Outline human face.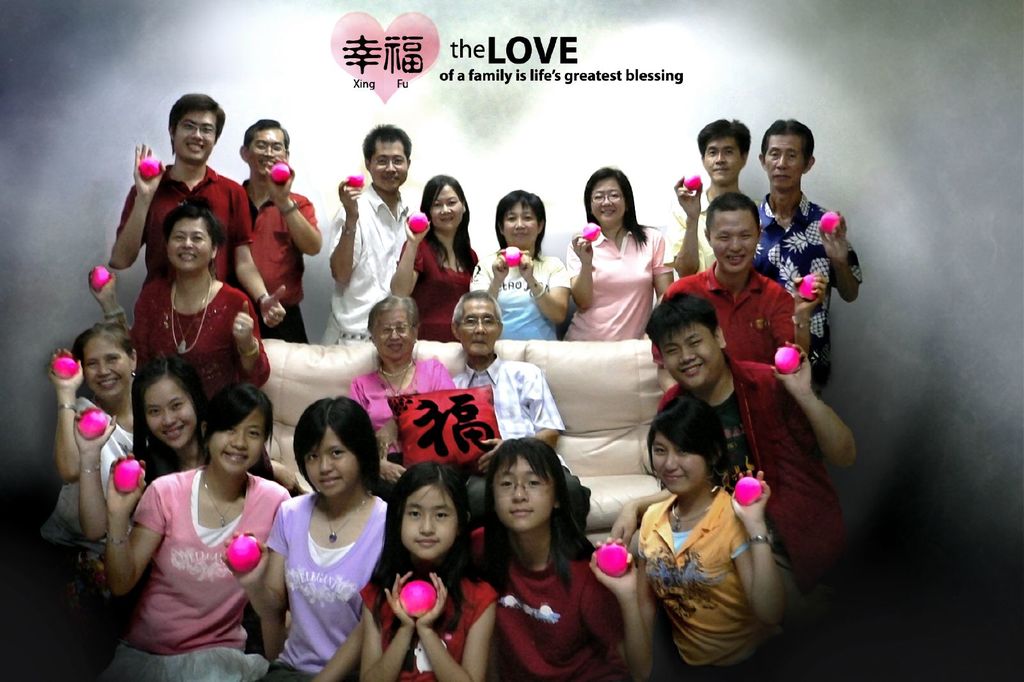
Outline: box(301, 425, 356, 496).
